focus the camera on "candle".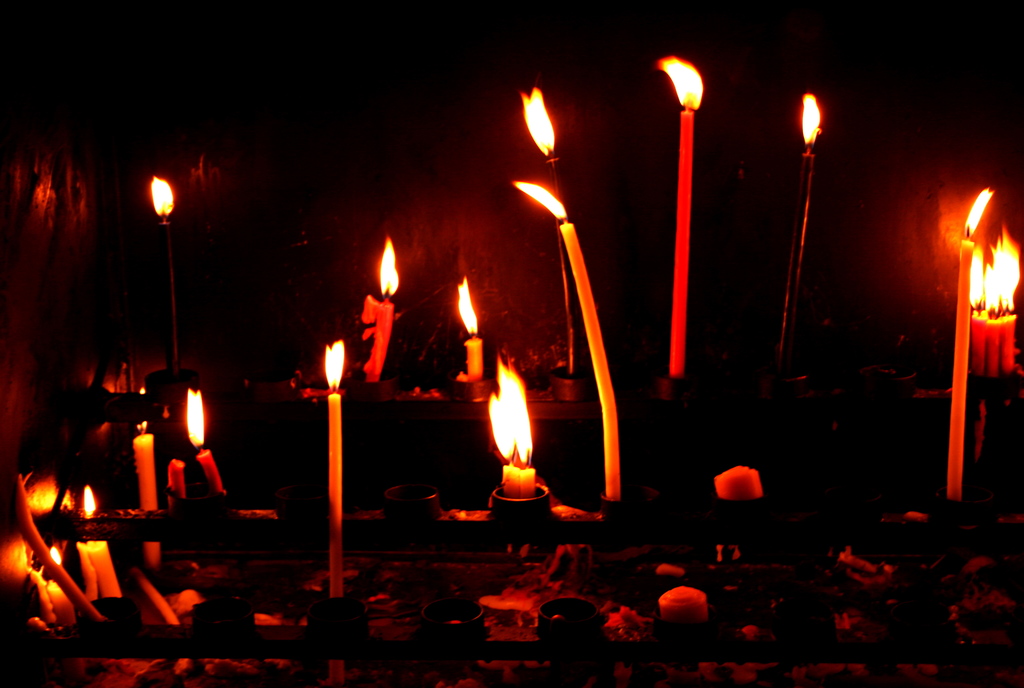
Focus region: Rect(655, 51, 706, 377).
